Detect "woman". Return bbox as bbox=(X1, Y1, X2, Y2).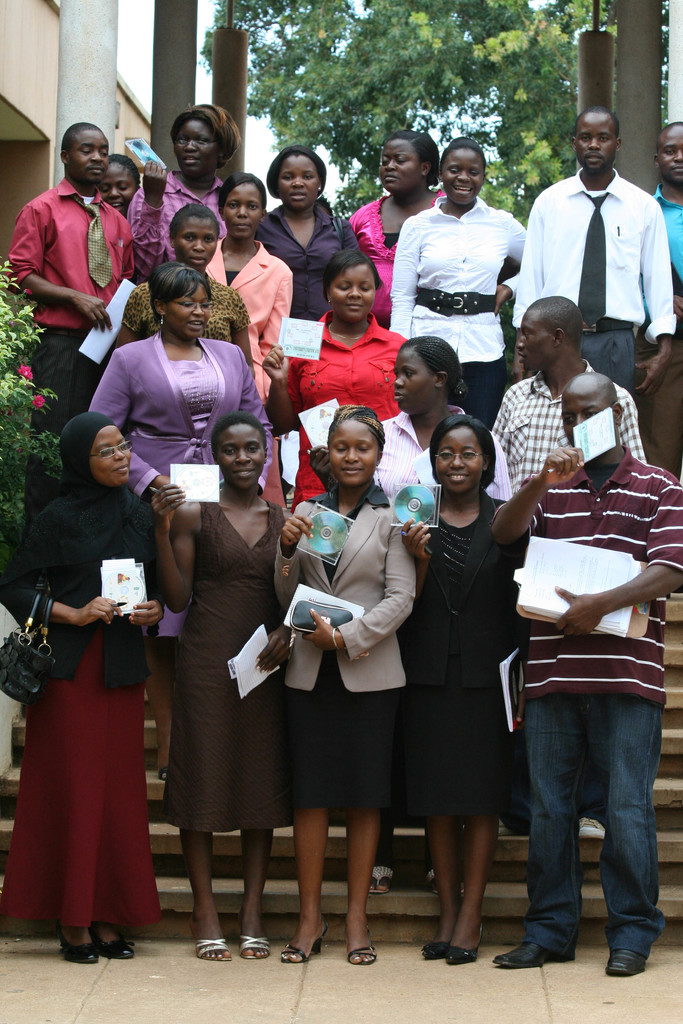
bbox=(306, 333, 514, 512).
